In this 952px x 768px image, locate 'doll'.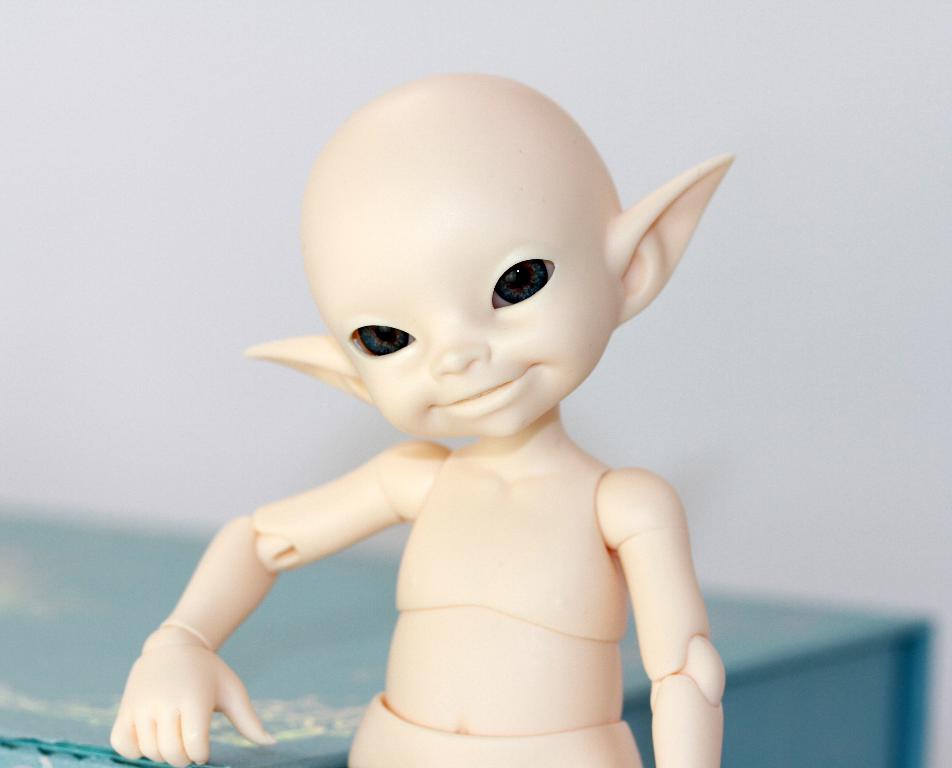
Bounding box: box=[107, 60, 735, 767].
